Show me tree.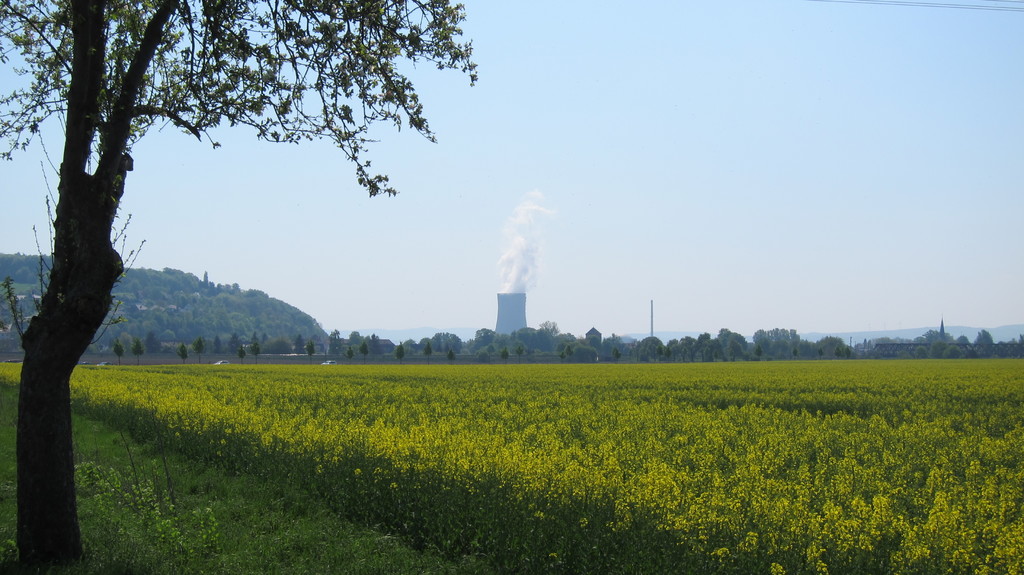
tree is here: 0 0 473 574.
